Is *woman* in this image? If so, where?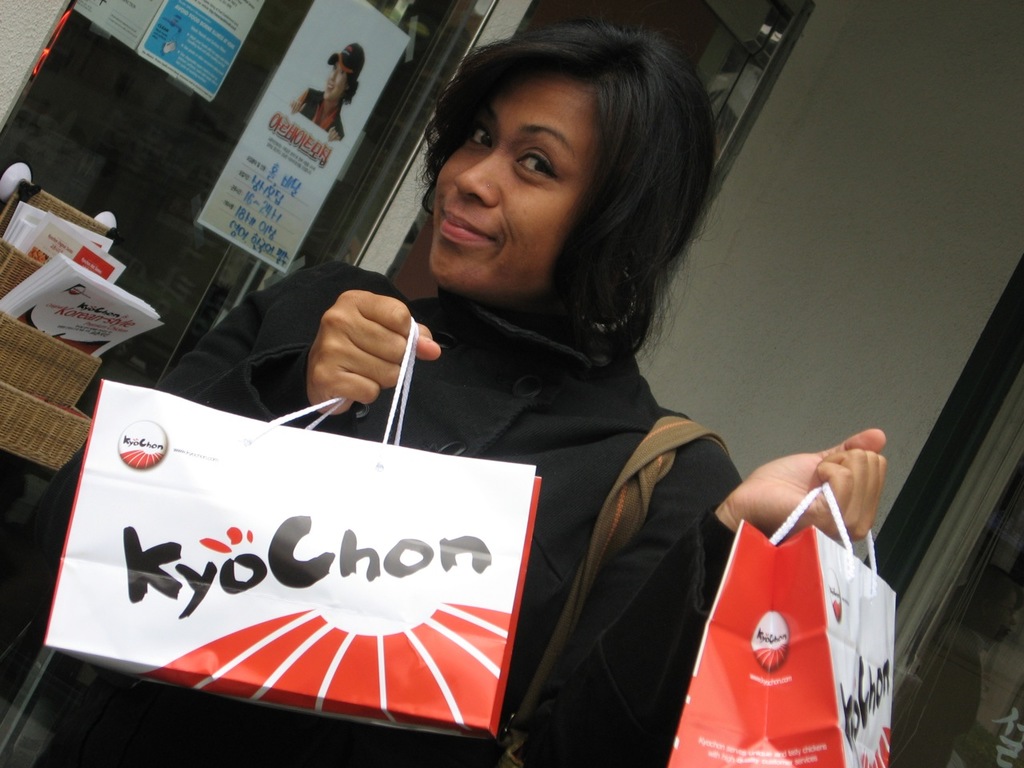
Yes, at rect(32, 27, 897, 767).
